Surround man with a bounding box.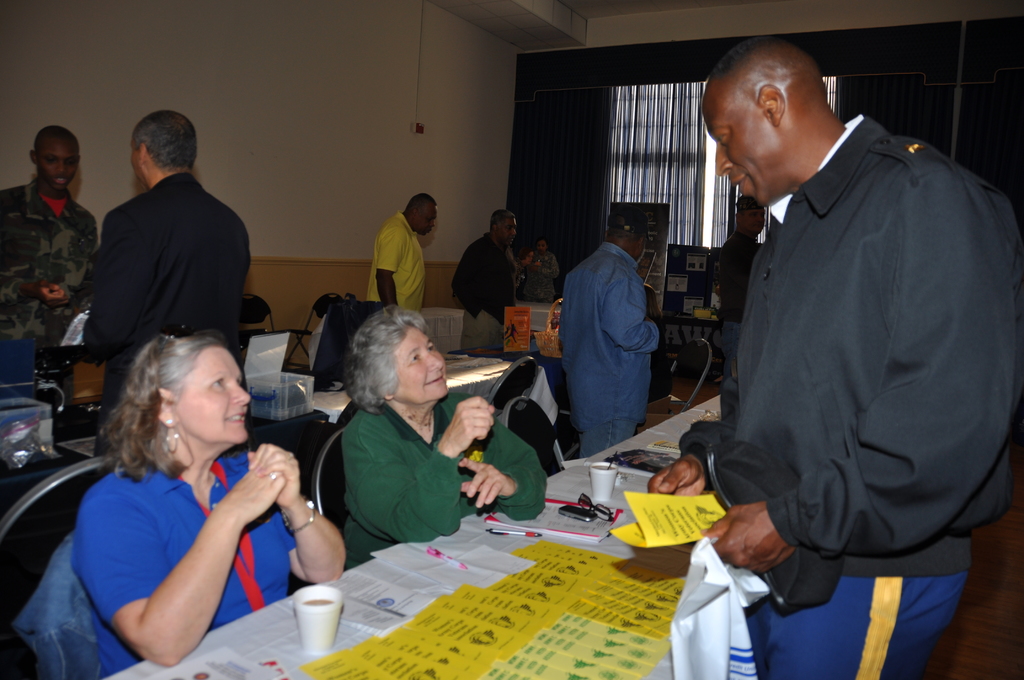
0,123,95,379.
